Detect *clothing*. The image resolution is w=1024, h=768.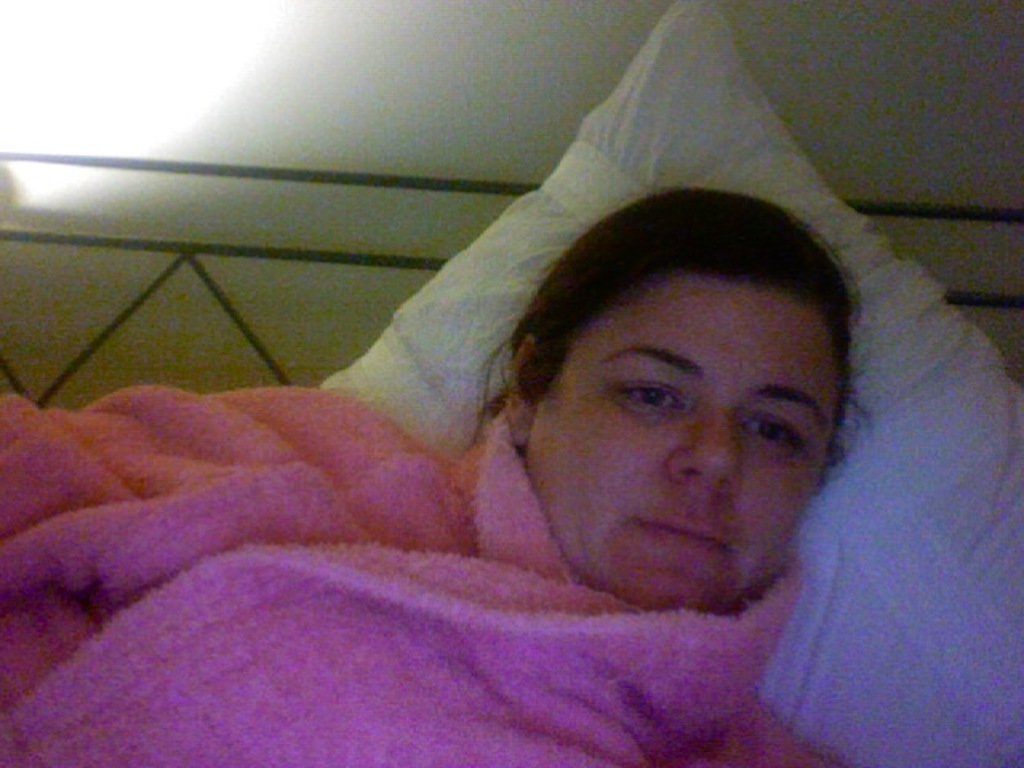
region(0, 387, 848, 766).
